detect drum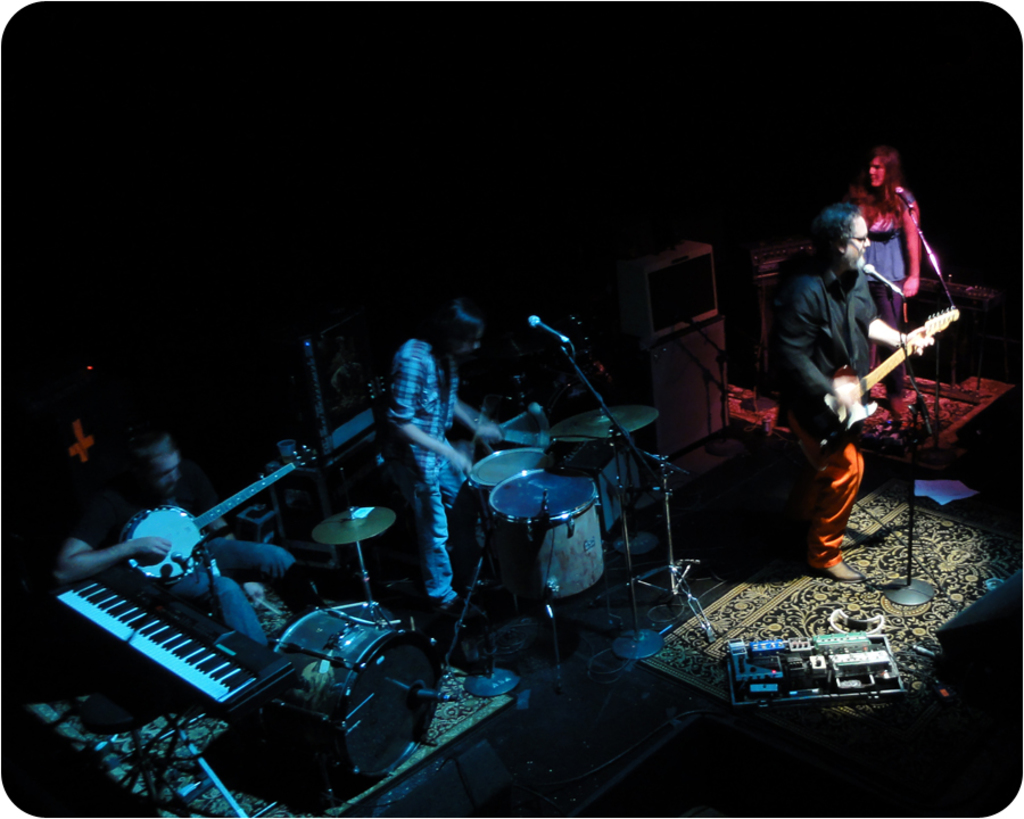
rect(464, 438, 554, 514)
